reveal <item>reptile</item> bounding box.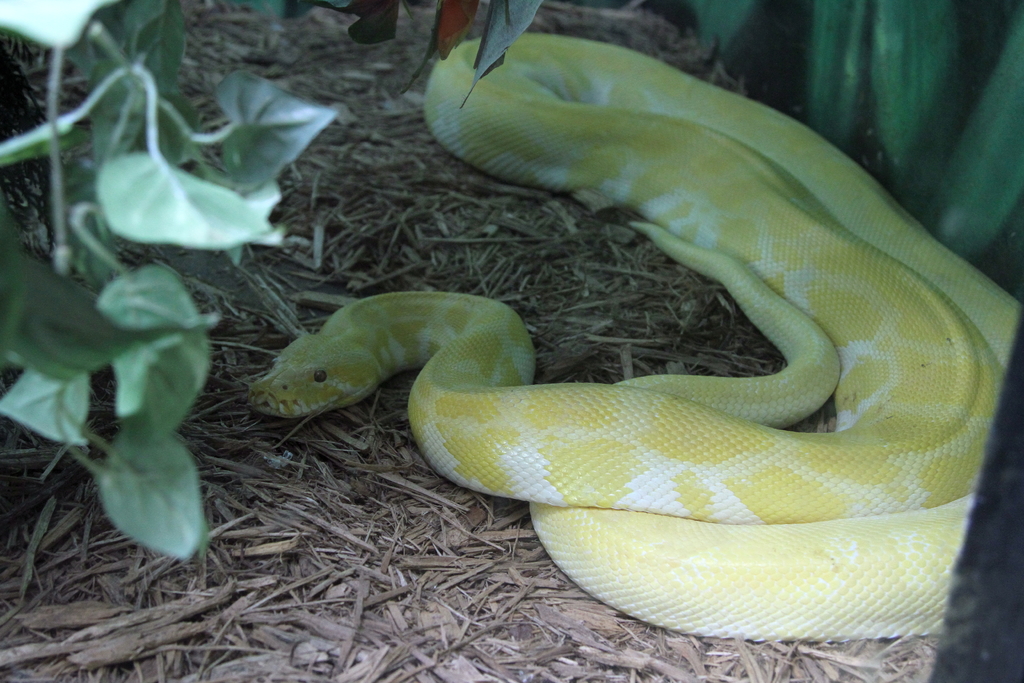
Revealed: <bbox>246, 32, 1023, 639</bbox>.
